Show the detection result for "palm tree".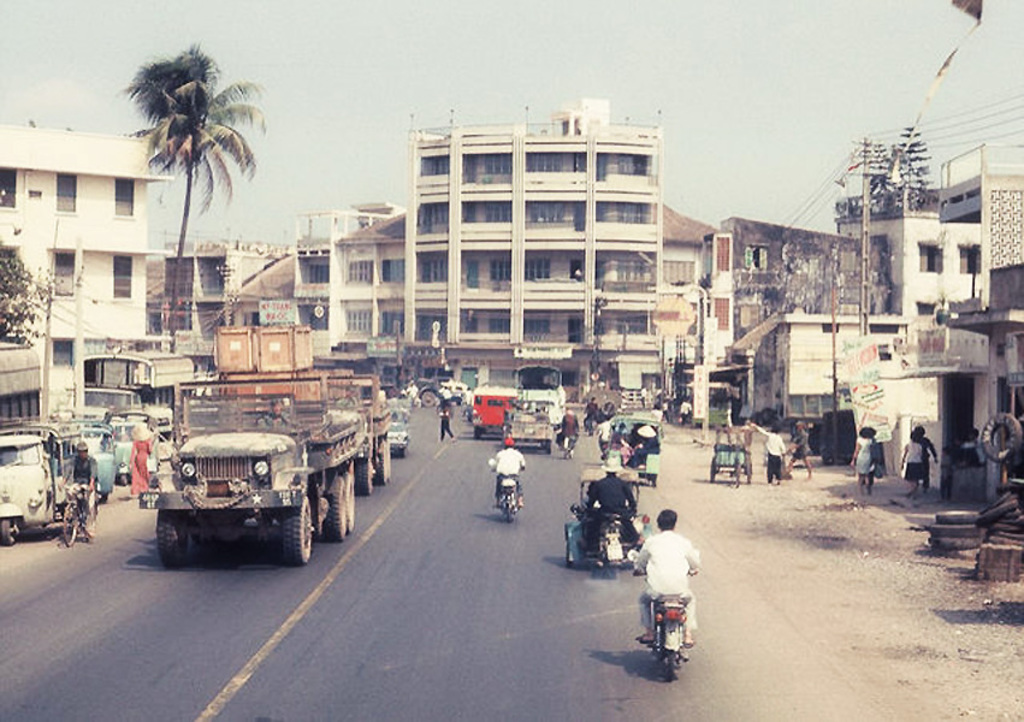
box(0, 250, 39, 347).
